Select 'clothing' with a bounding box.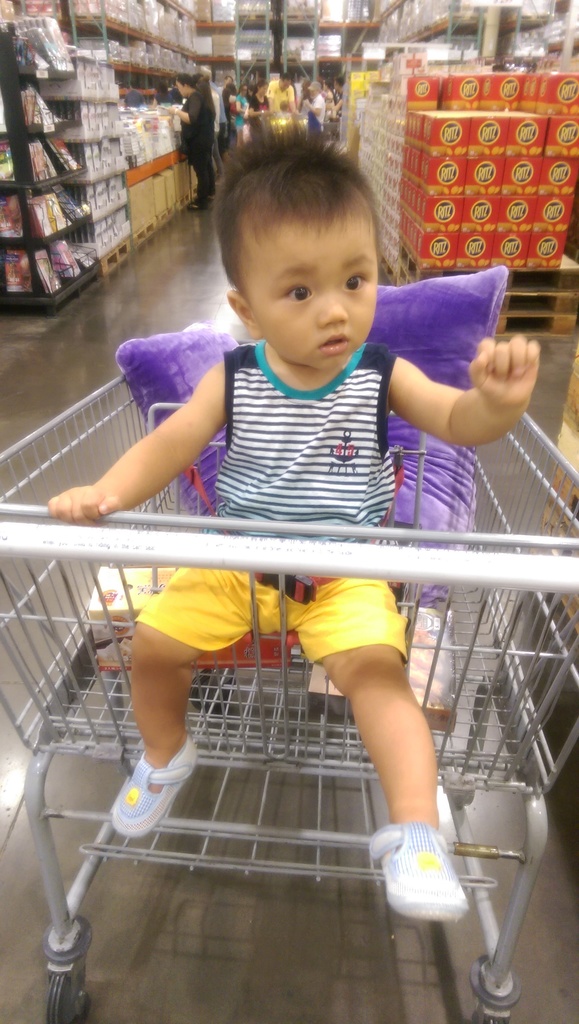
{"x1": 92, "y1": 192, "x2": 505, "y2": 900}.
